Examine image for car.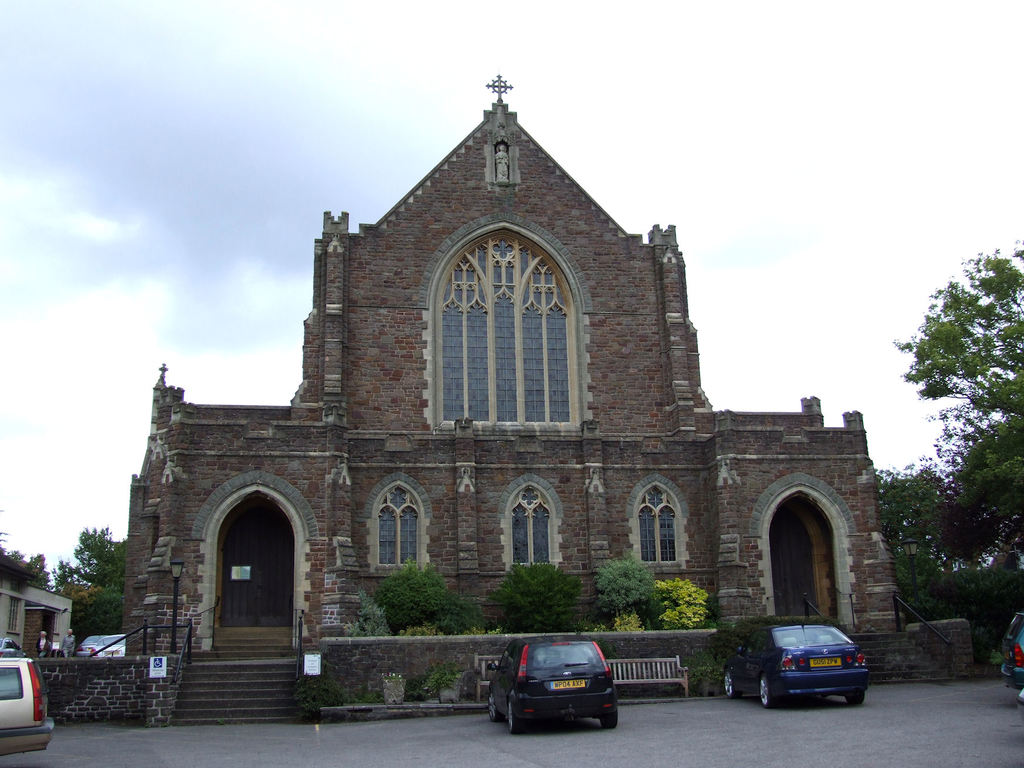
Examination result: box=[490, 639, 626, 744].
